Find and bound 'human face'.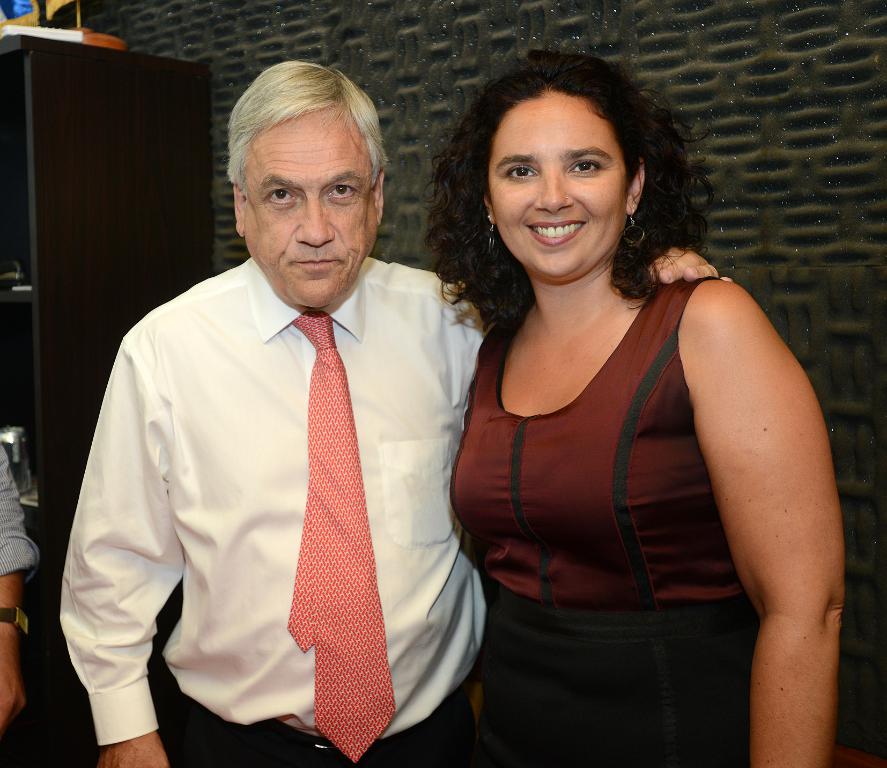
Bound: [490,94,630,281].
